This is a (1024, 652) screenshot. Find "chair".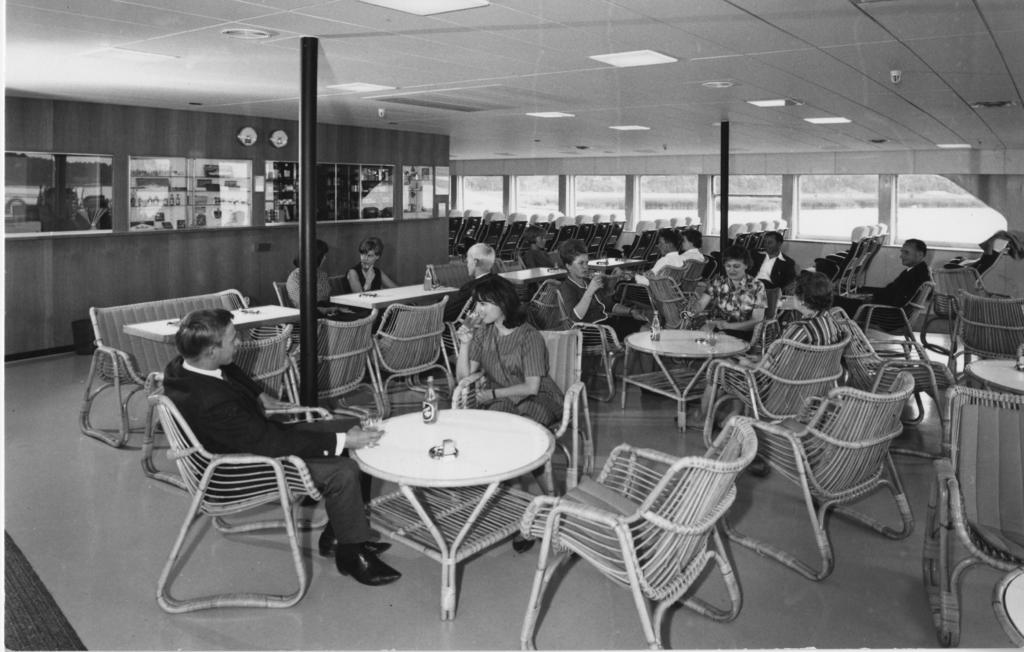
Bounding box: <region>645, 276, 691, 335</region>.
